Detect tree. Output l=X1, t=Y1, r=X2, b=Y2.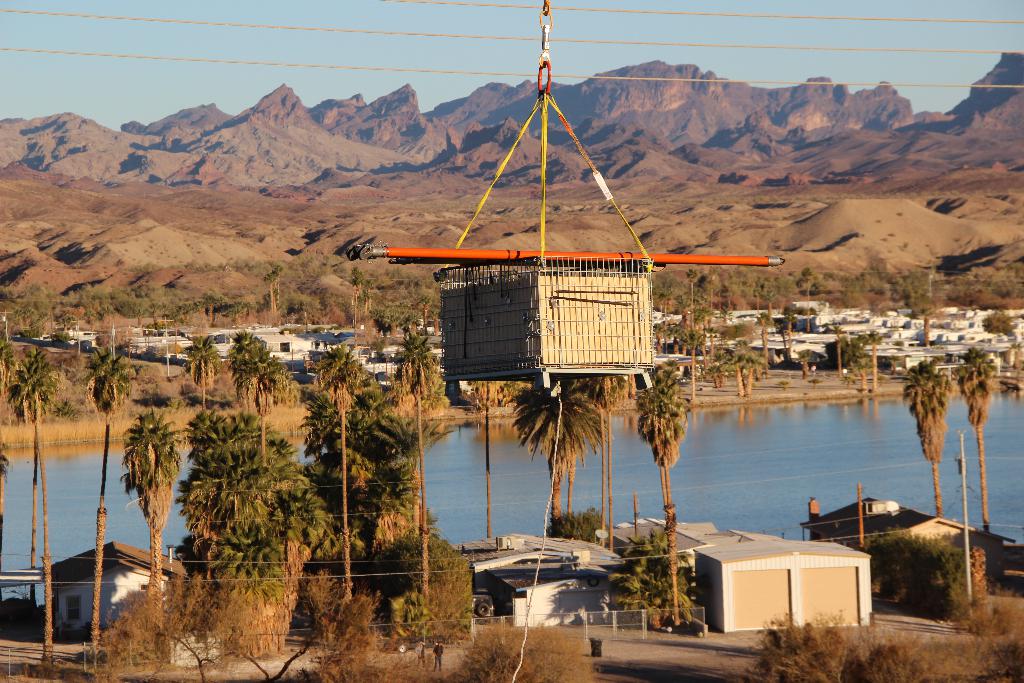
l=3, t=350, r=60, b=671.
